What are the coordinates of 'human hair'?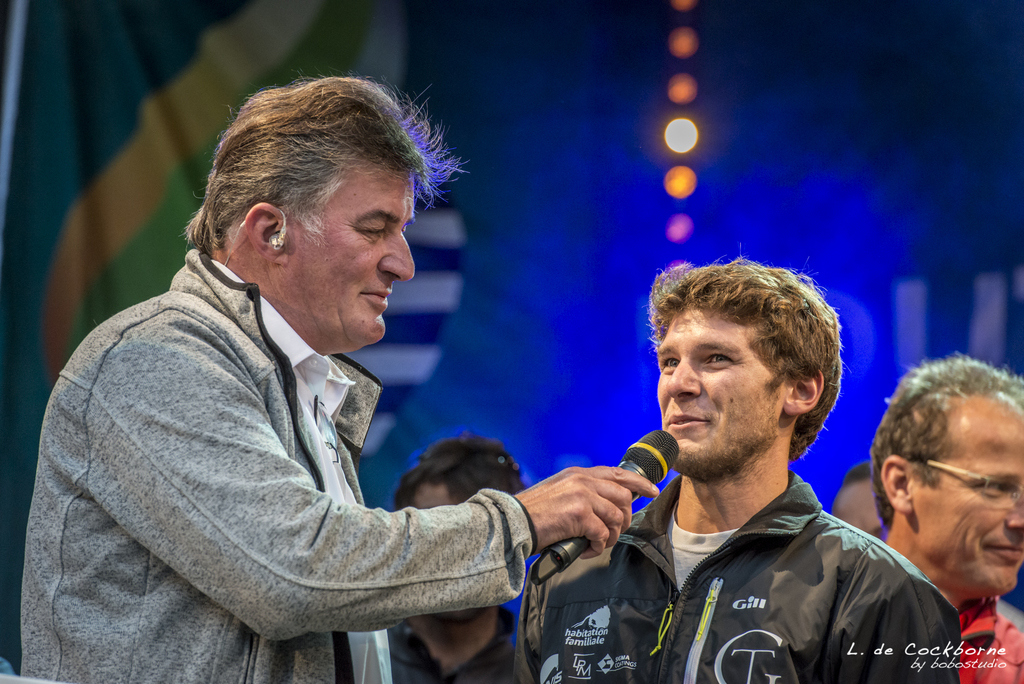
box=[386, 432, 520, 510].
